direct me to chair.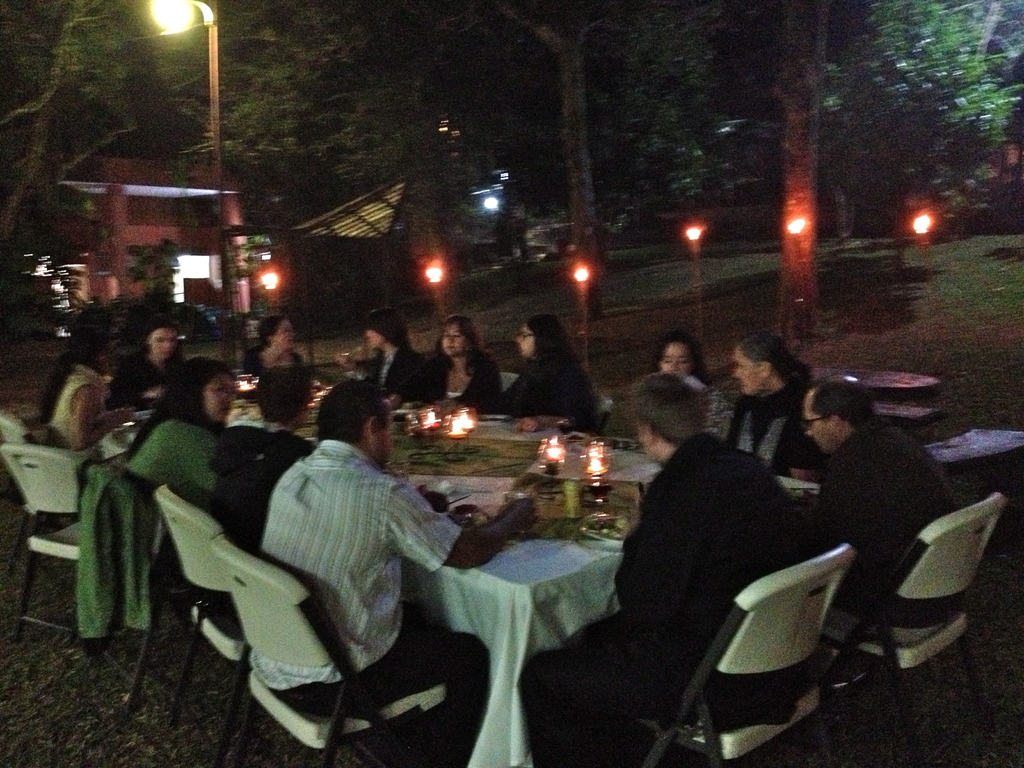
Direction: (150, 479, 258, 766).
